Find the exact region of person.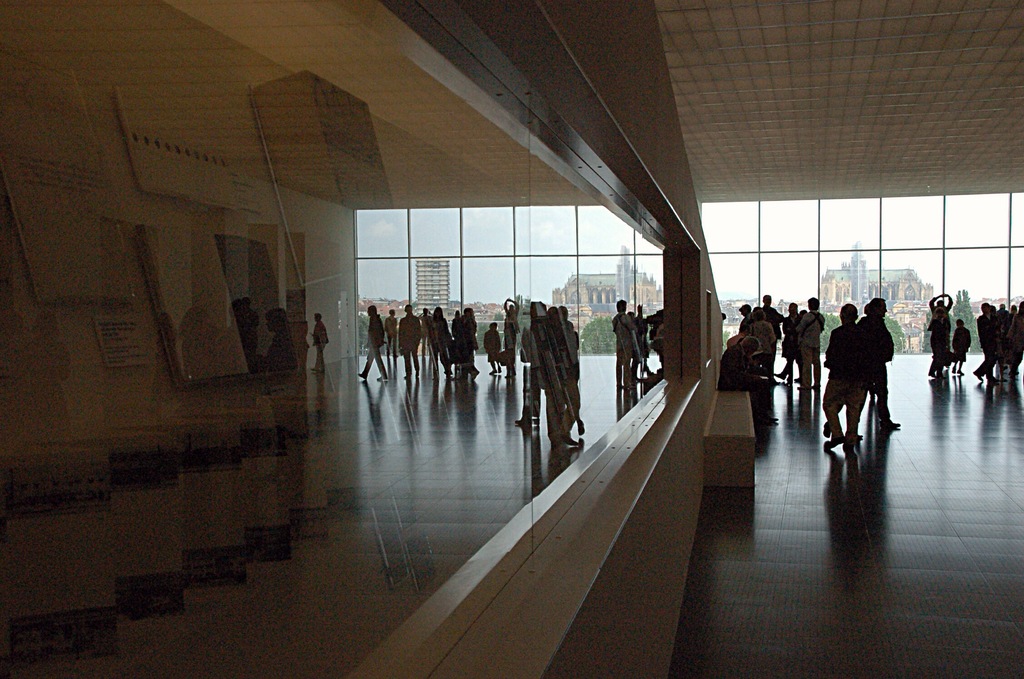
Exact region: 975,303,996,362.
